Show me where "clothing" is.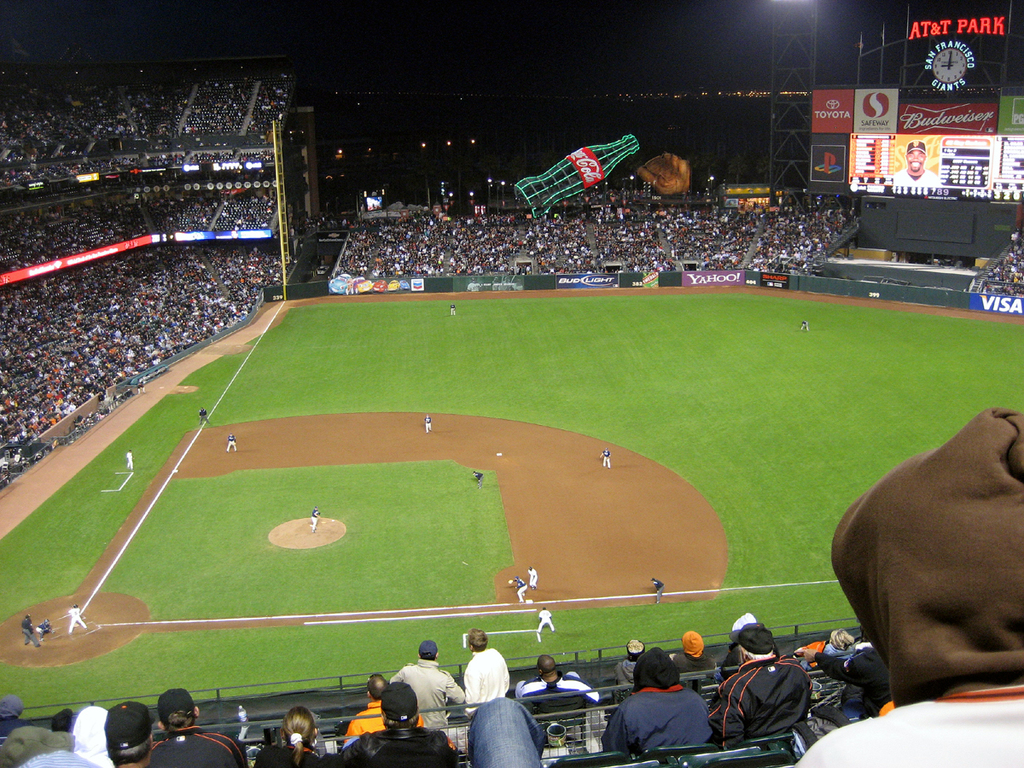
"clothing" is at l=422, t=416, r=430, b=434.
